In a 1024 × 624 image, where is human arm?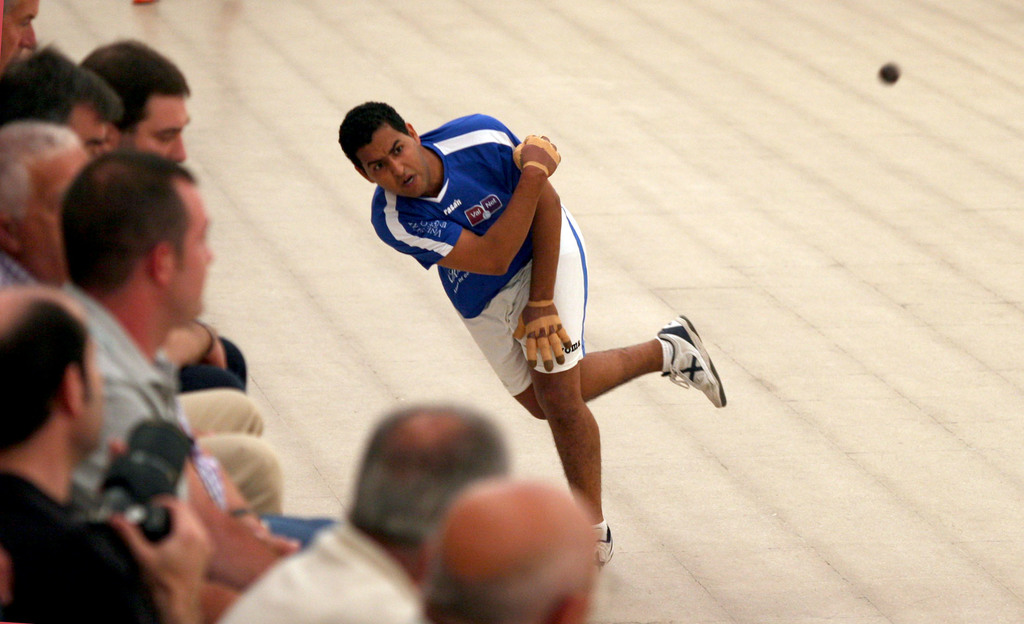
[x1=179, y1=401, x2=301, y2=551].
